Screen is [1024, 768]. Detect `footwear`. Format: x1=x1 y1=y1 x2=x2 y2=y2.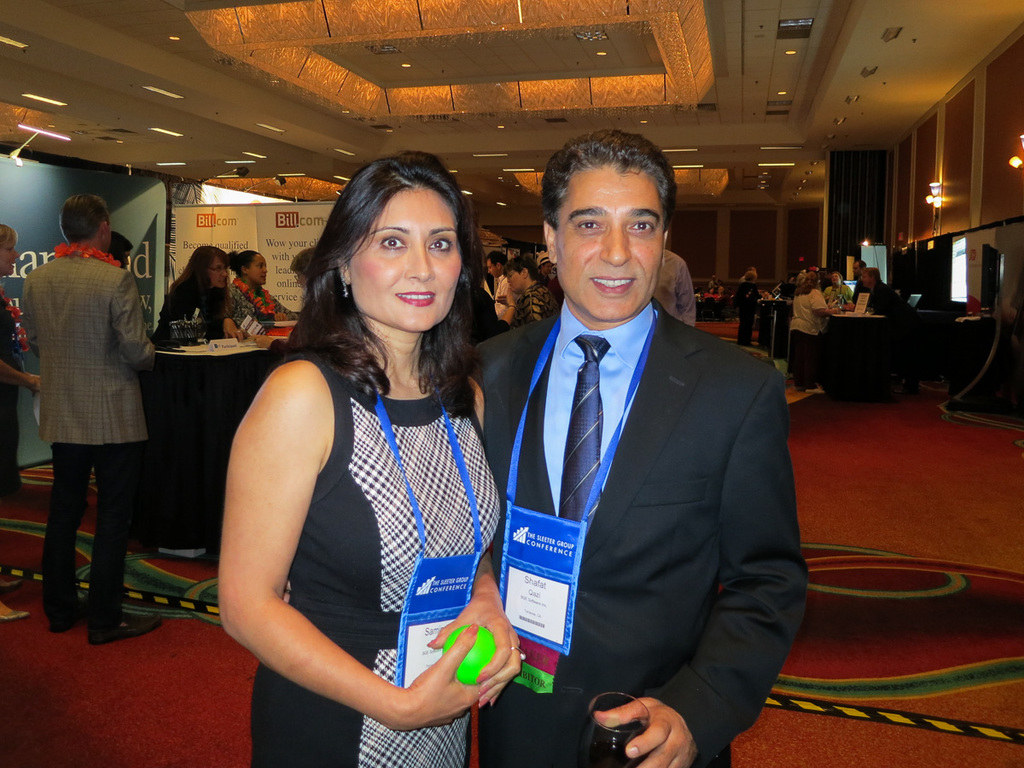
x1=79 y1=611 x2=166 y2=639.
